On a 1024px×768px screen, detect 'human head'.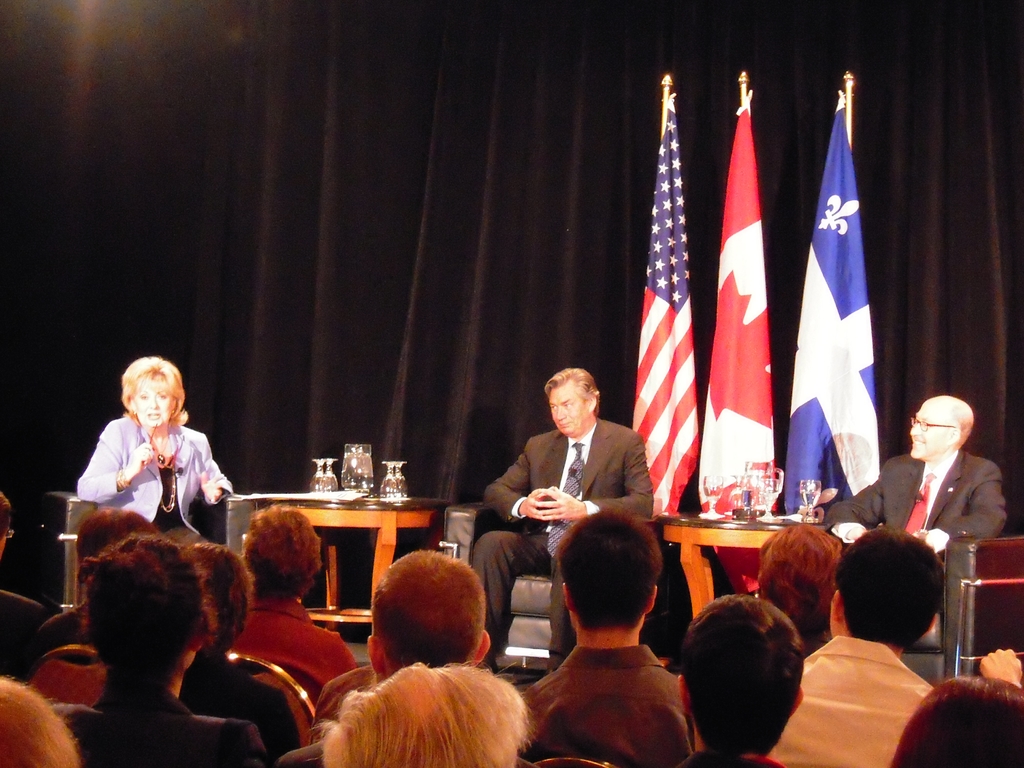
locate(74, 505, 159, 570).
